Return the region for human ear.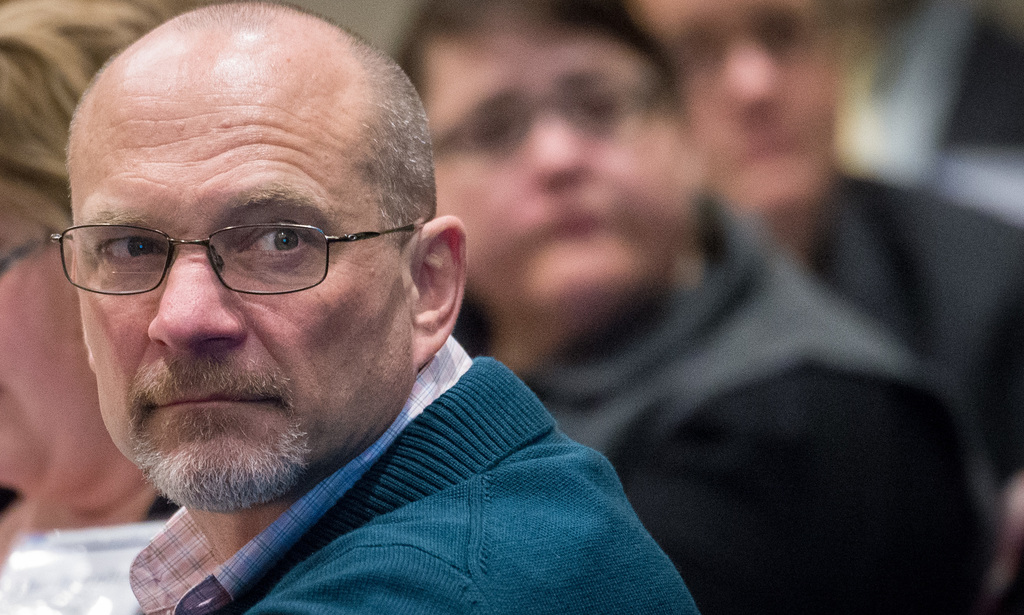
bbox=(410, 217, 468, 369).
